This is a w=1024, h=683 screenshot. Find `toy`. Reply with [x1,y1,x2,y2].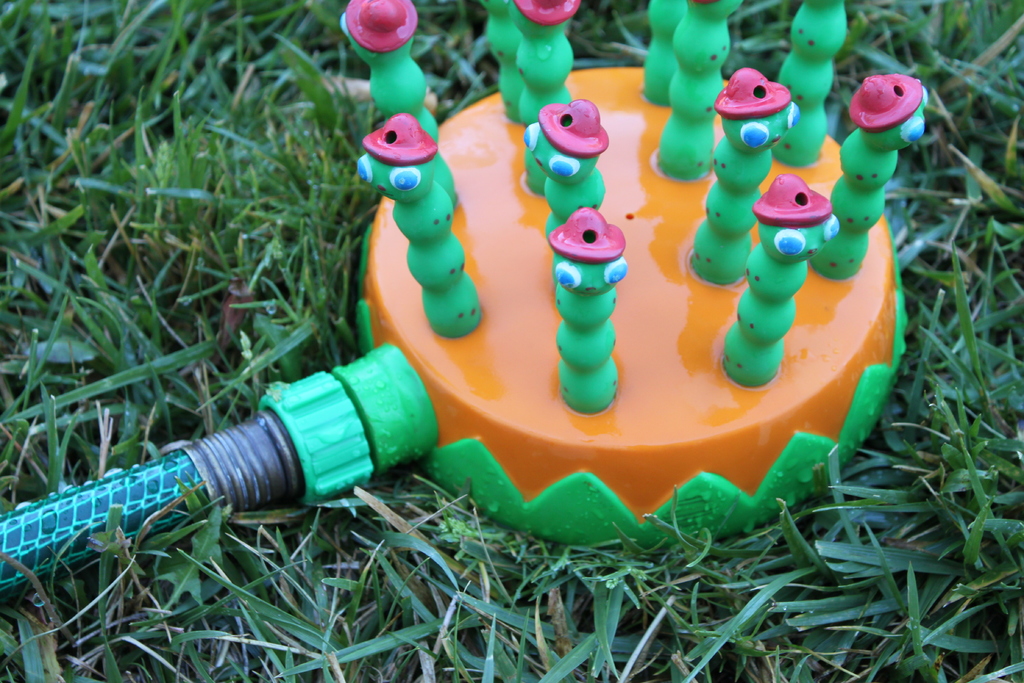
[545,199,625,422].
